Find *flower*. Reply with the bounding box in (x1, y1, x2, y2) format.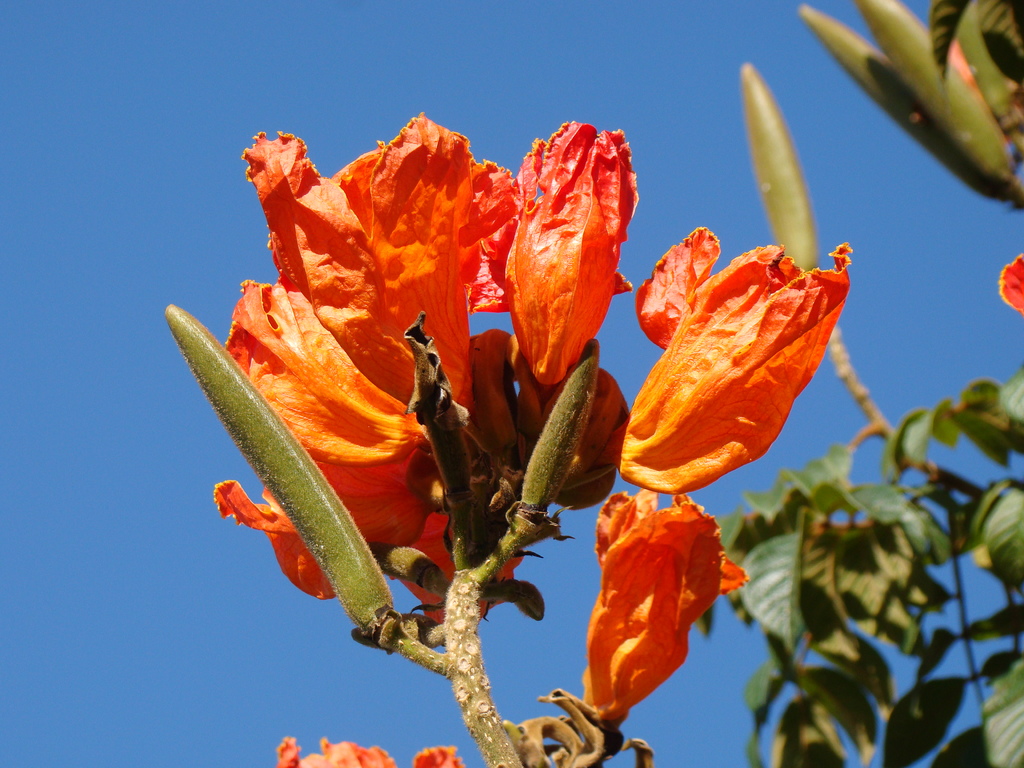
(597, 483, 748, 719).
